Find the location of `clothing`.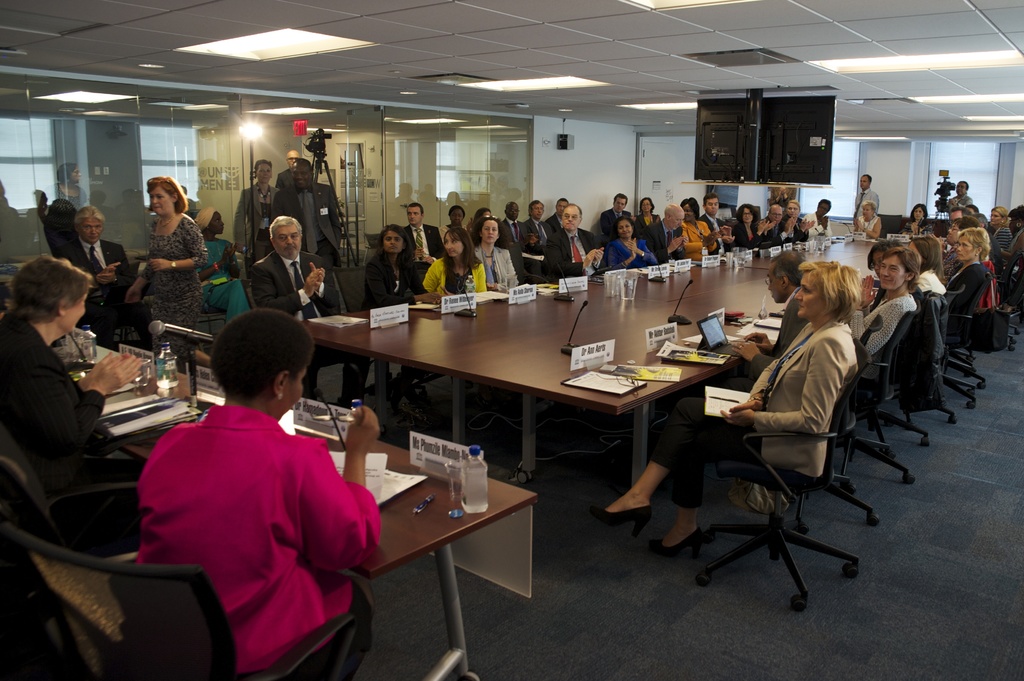
Location: (607, 235, 659, 266).
